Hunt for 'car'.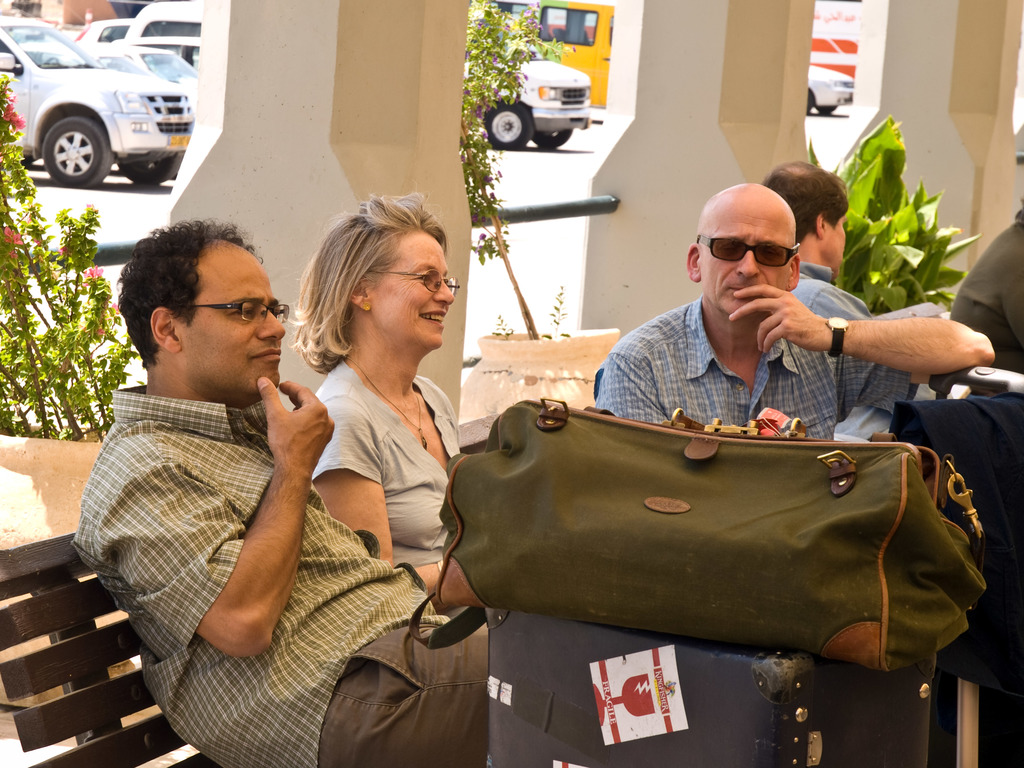
Hunted down at (465, 8, 590, 152).
